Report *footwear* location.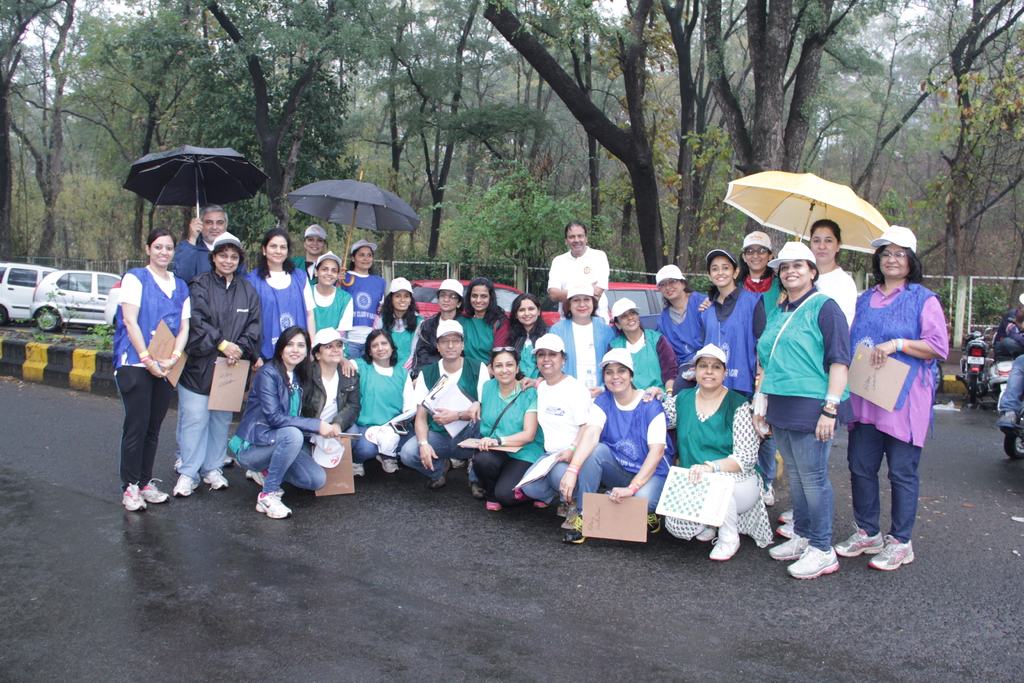
Report: region(777, 509, 796, 524).
